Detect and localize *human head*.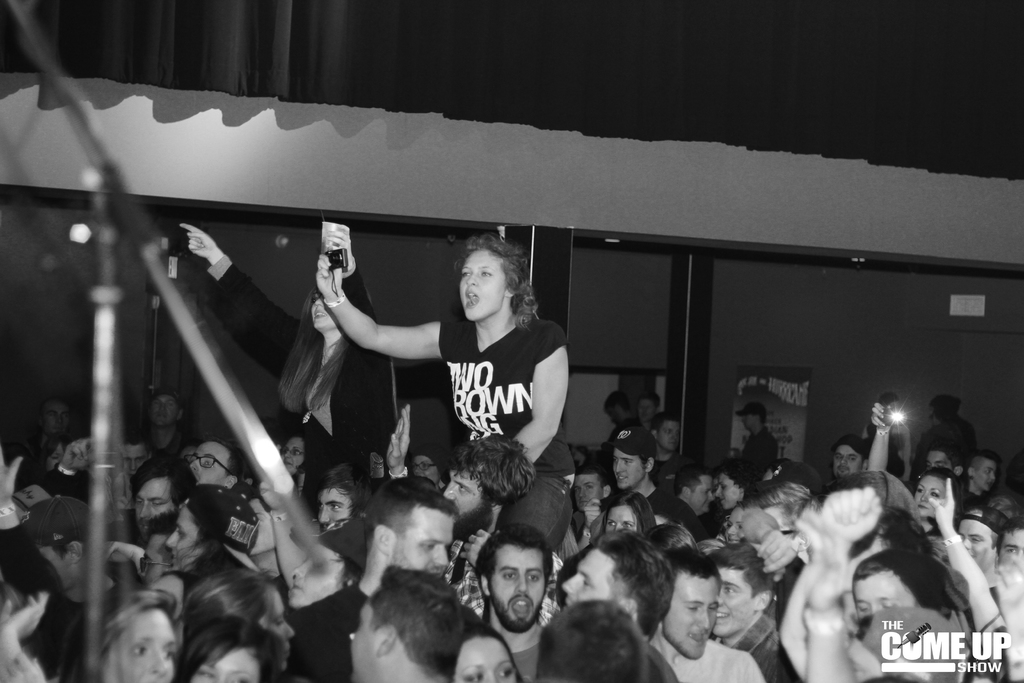
Localized at <bbox>913, 470, 957, 518</bbox>.
